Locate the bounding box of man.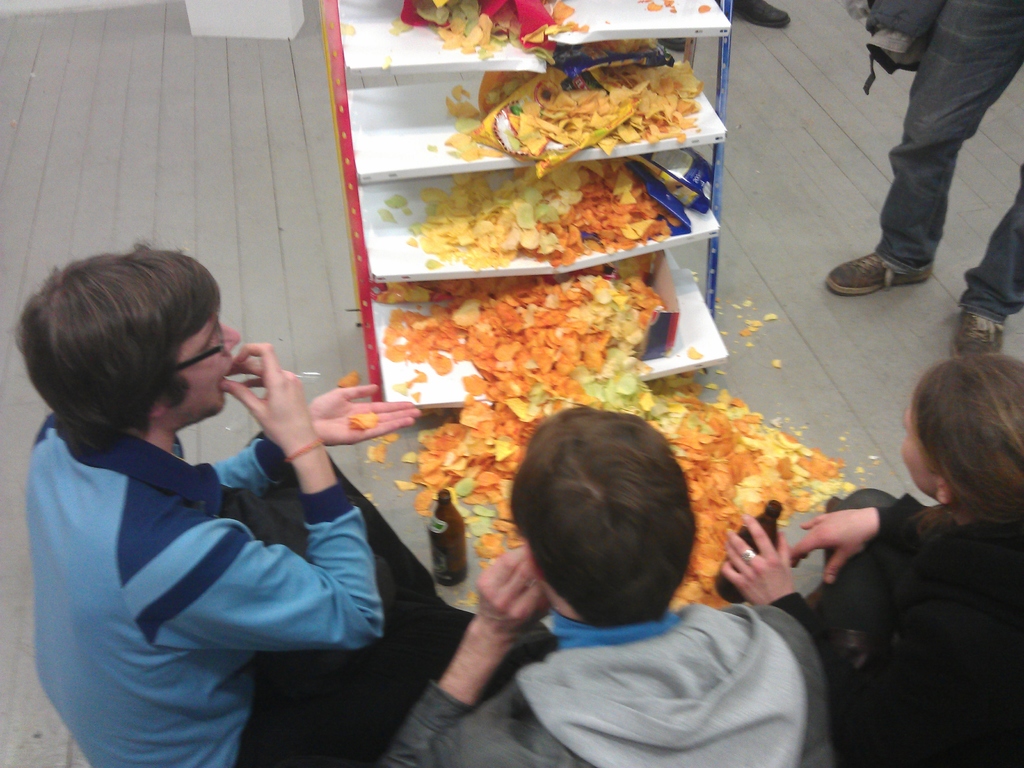
Bounding box: bbox=[19, 239, 422, 767].
